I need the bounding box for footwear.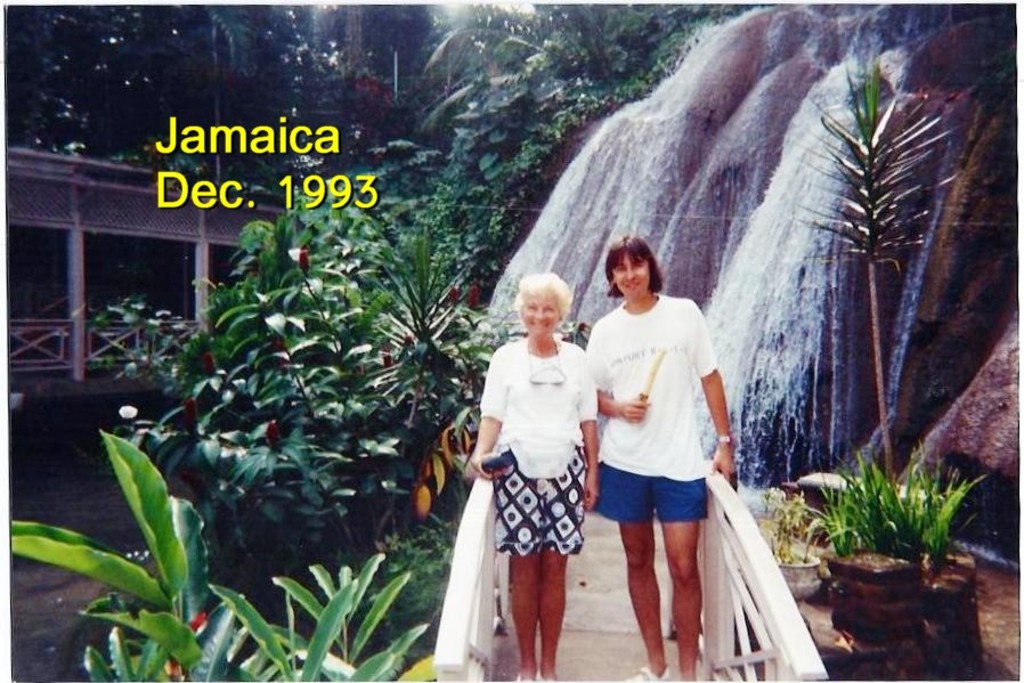
Here it is: [631, 670, 671, 682].
